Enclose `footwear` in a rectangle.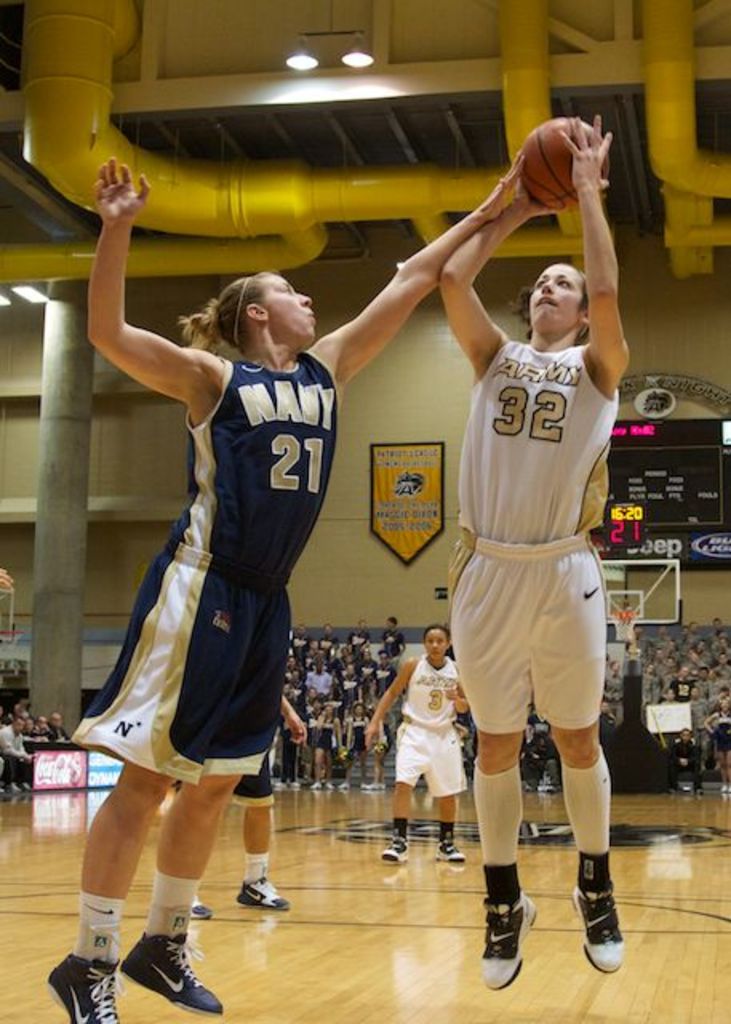
381,838,408,861.
